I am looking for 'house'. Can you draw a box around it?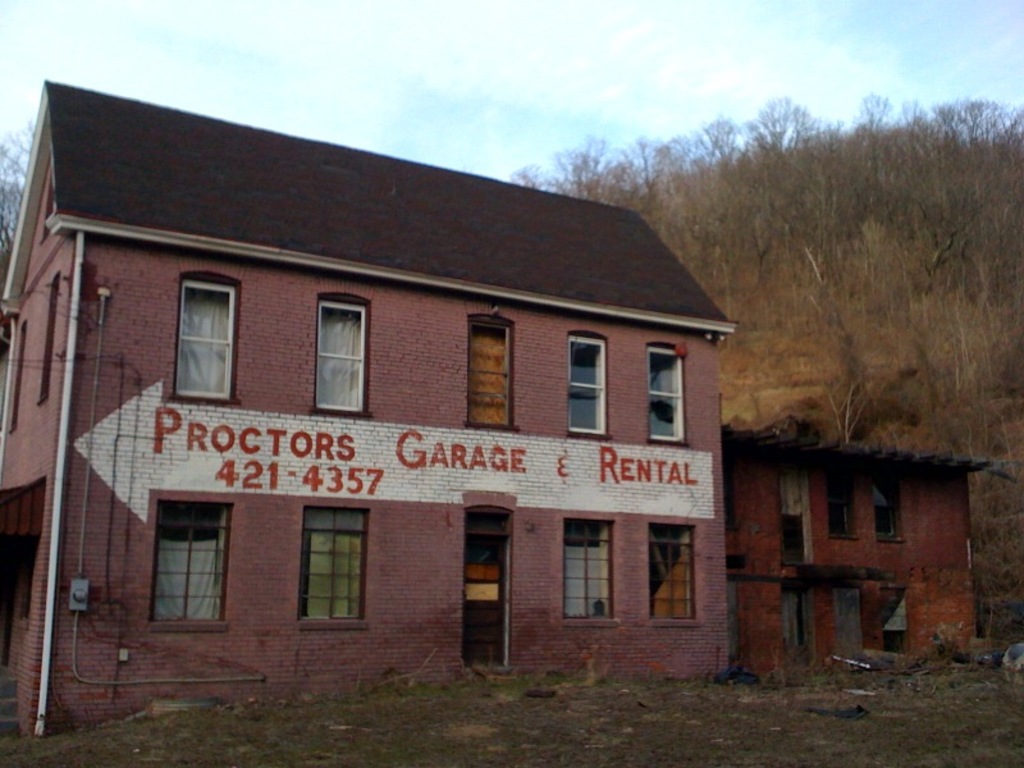
Sure, the bounding box is 3/79/733/736.
